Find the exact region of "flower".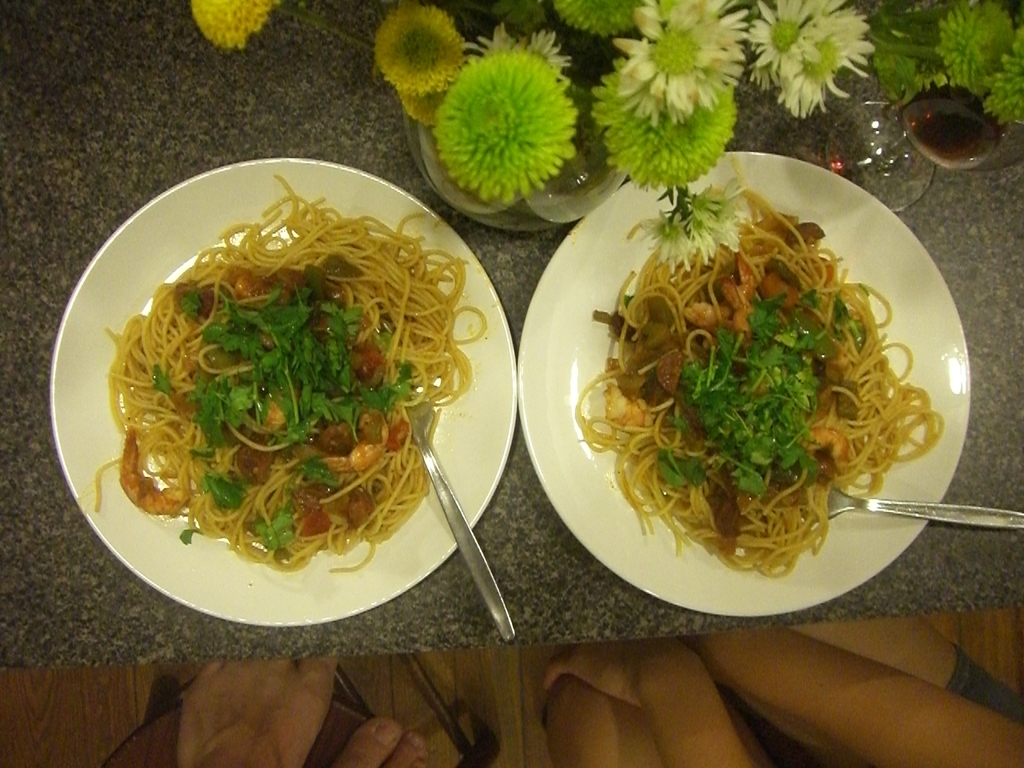
Exact region: <box>753,0,845,71</box>.
